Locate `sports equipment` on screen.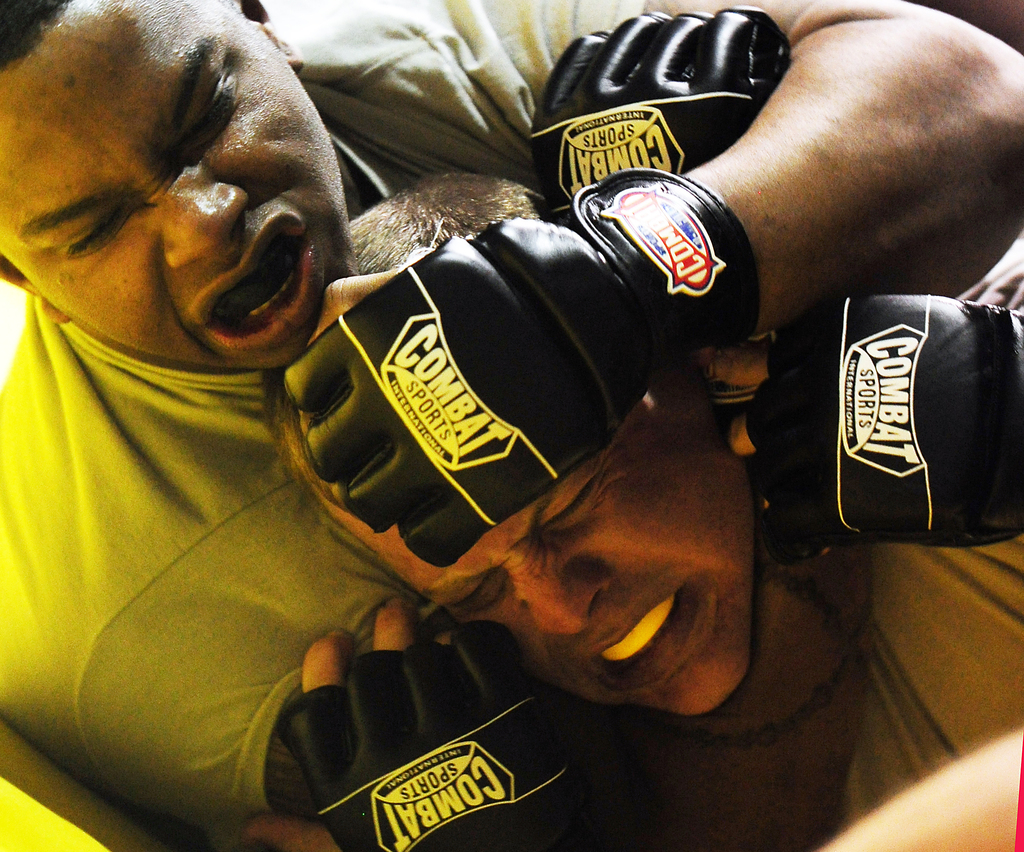
On screen at {"left": 292, "top": 165, "right": 753, "bottom": 581}.
